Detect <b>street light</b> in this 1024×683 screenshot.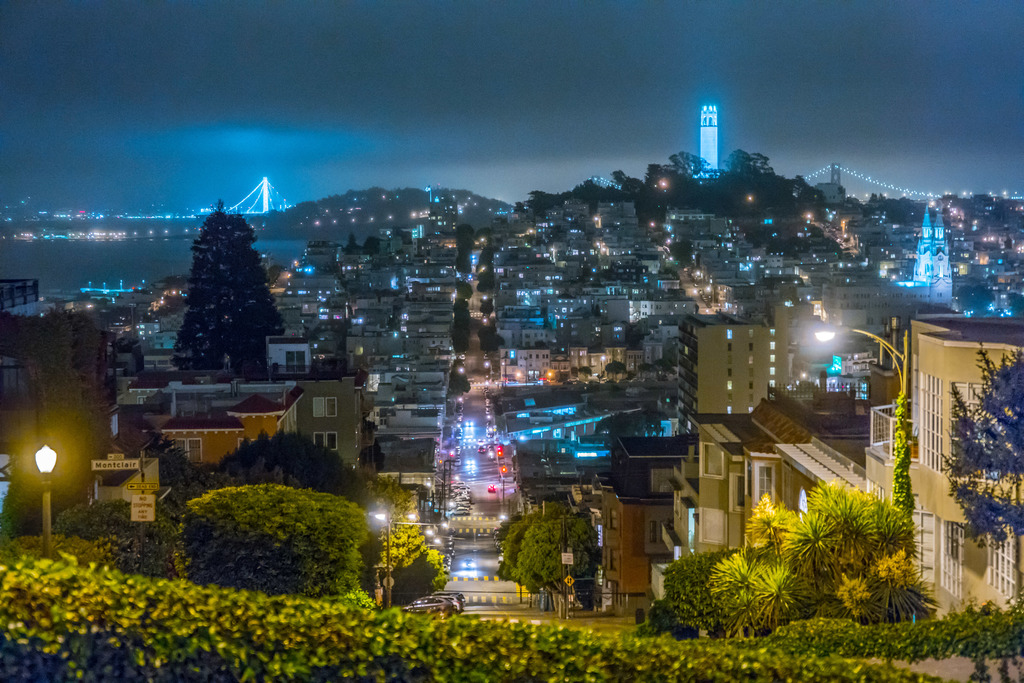
Detection: {"left": 26, "top": 435, "right": 65, "bottom": 561}.
